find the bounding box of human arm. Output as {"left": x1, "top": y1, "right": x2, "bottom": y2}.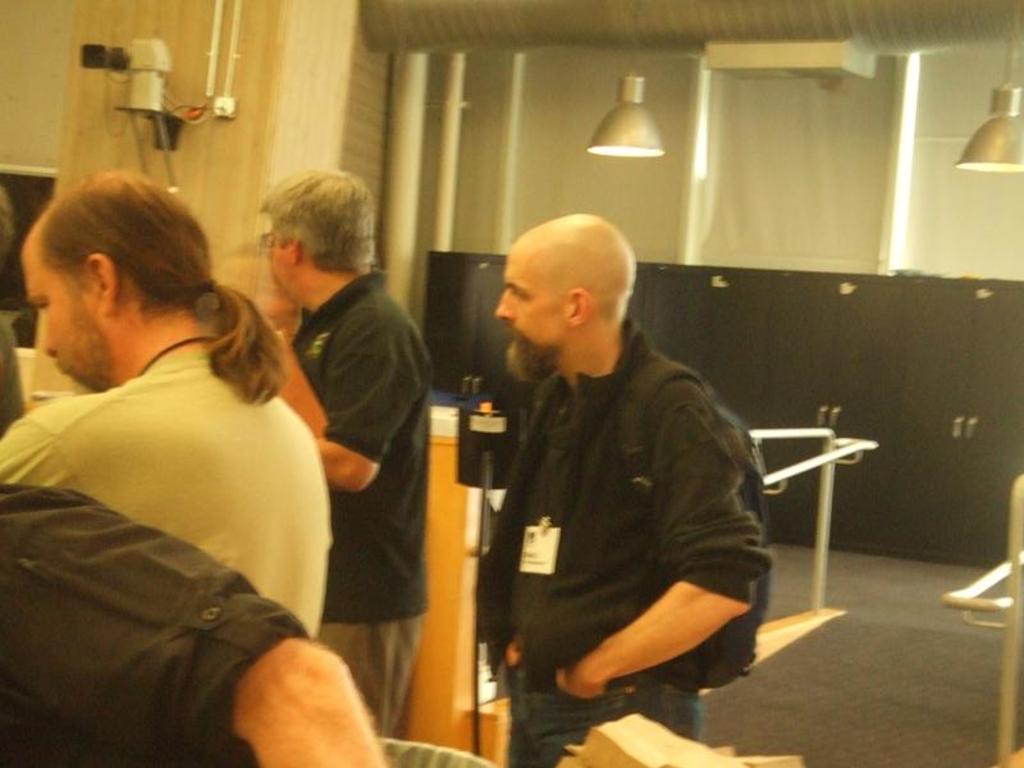
{"left": 540, "top": 571, "right": 768, "bottom": 717}.
